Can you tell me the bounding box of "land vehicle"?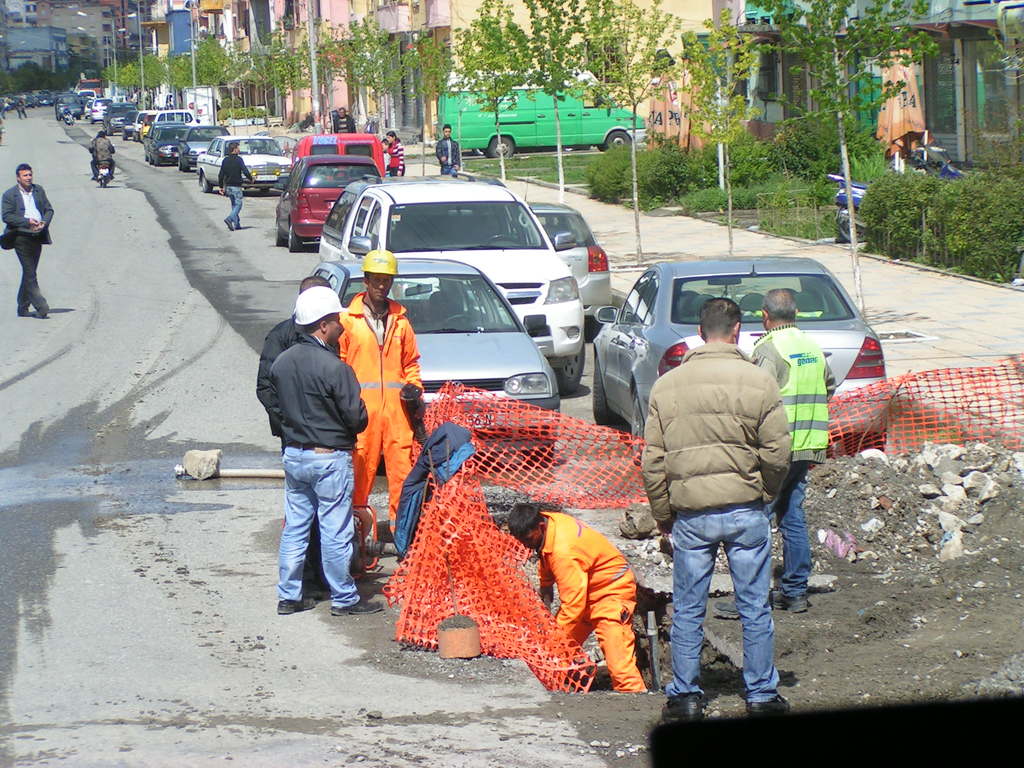
606/246/885/407.
